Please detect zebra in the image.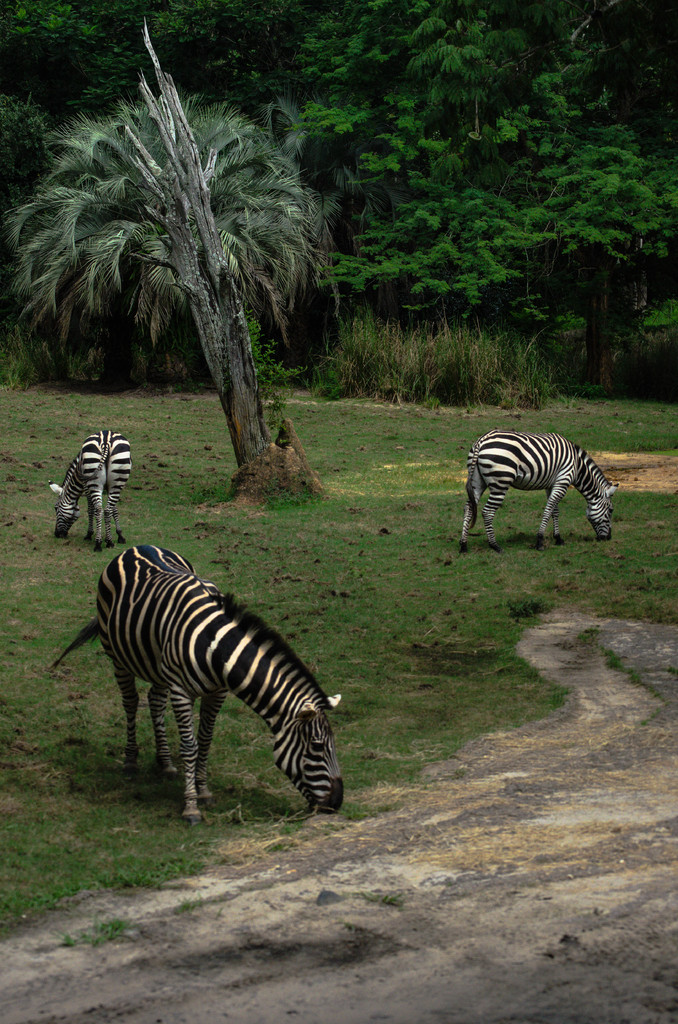
crop(459, 429, 624, 552).
